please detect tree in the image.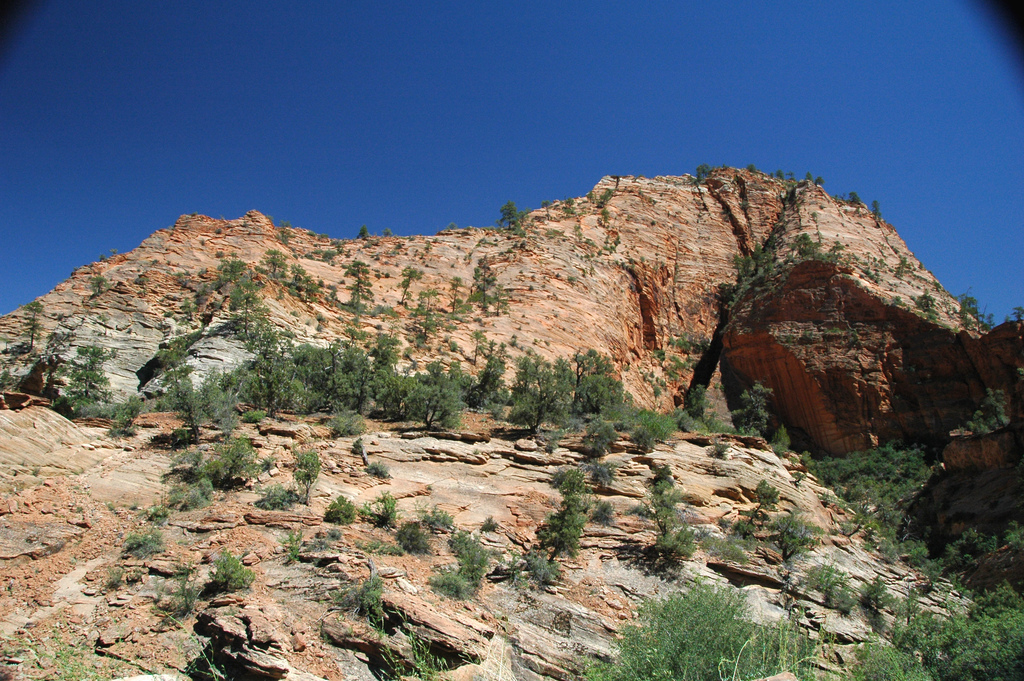
{"left": 100, "top": 565, "right": 130, "bottom": 587}.
